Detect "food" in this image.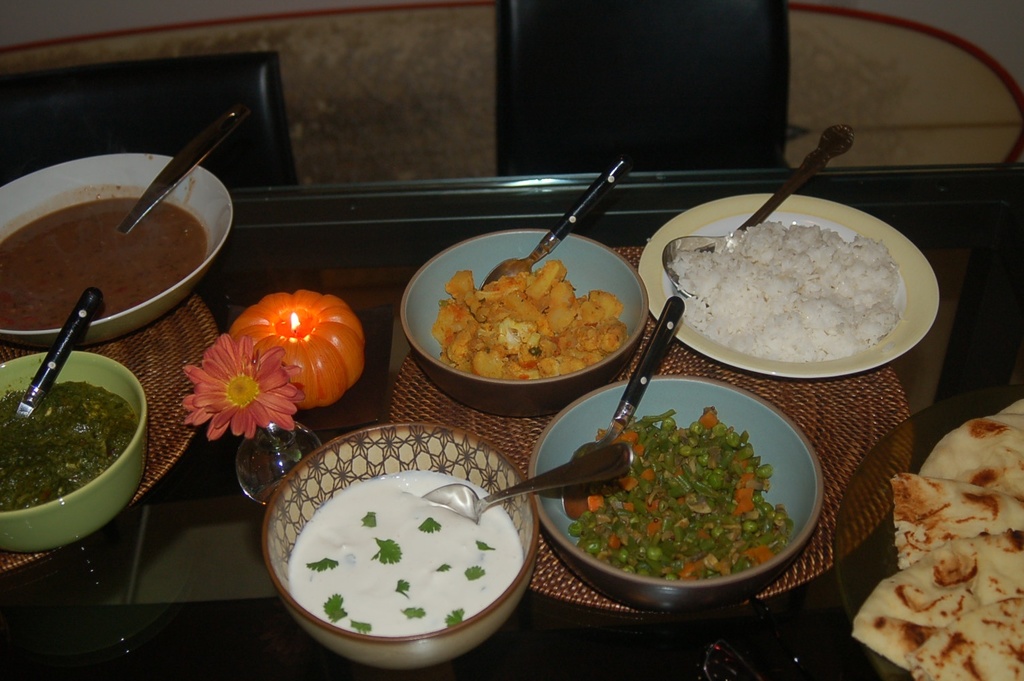
Detection: left=560, top=401, right=793, bottom=581.
